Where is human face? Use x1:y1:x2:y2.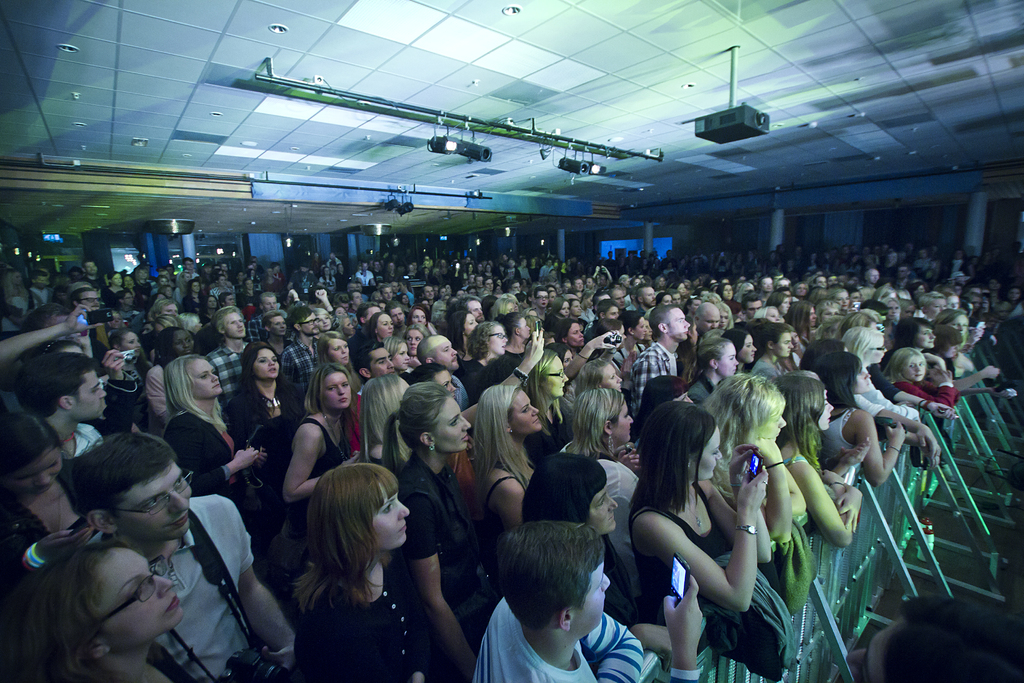
760:277:772:293.
